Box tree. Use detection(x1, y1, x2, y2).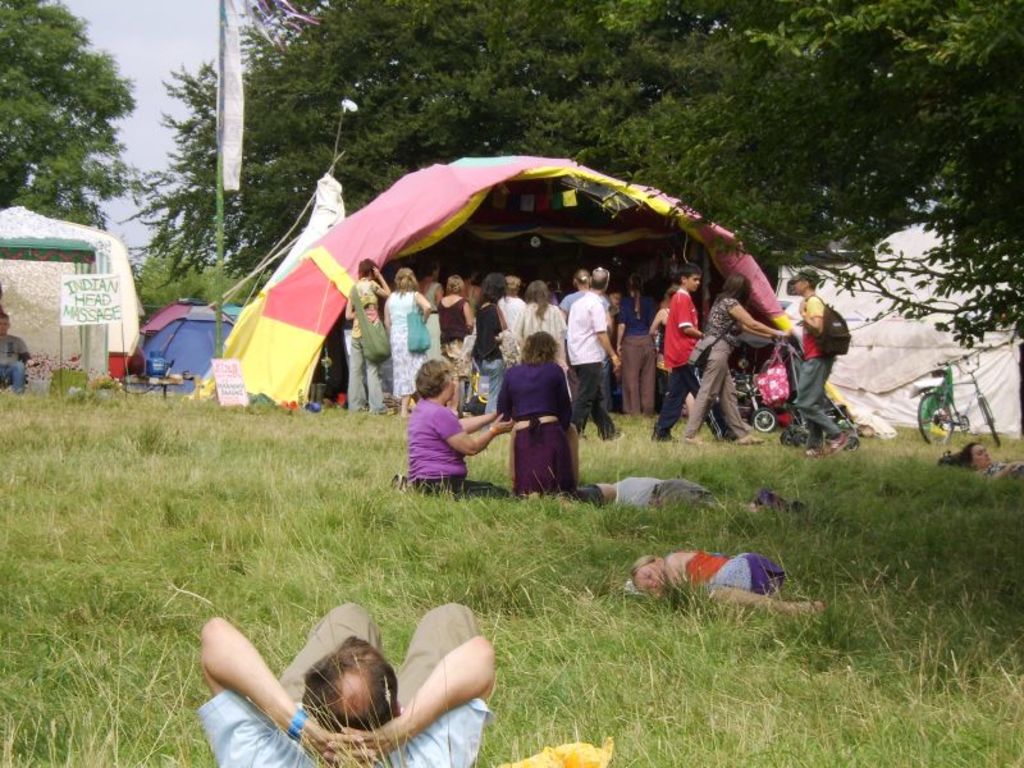
detection(8, 18, 132, 218).
